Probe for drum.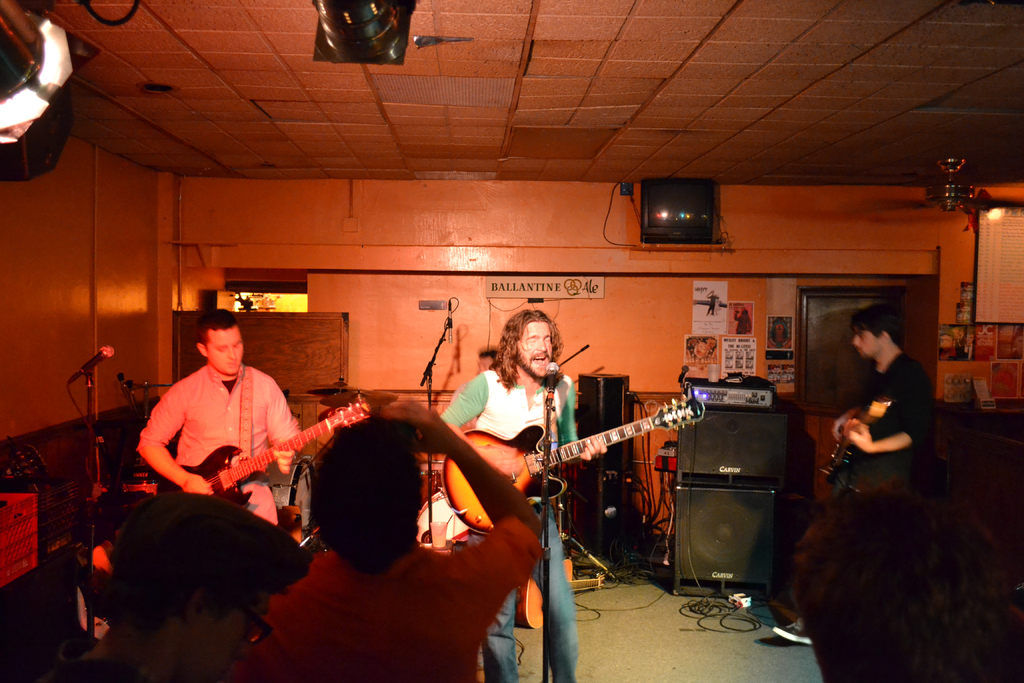
Probe result: pyautogui.locateOnScreen(265, 459, 315, 529).
